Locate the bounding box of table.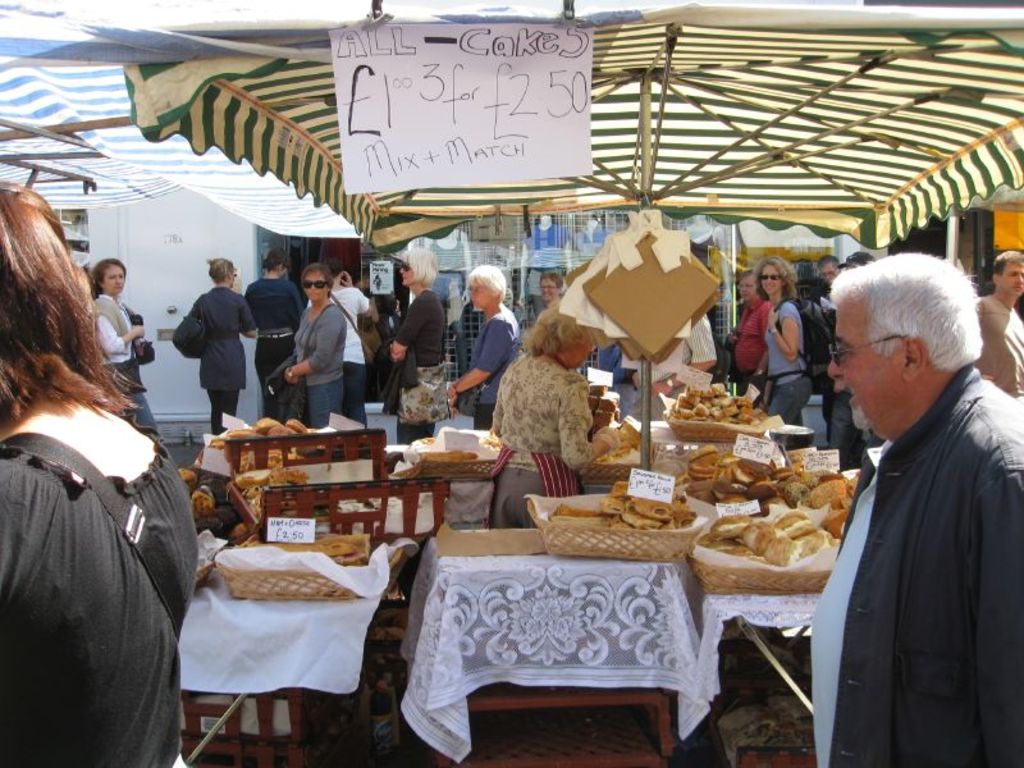
Bounding box: [695,593,826,767].
